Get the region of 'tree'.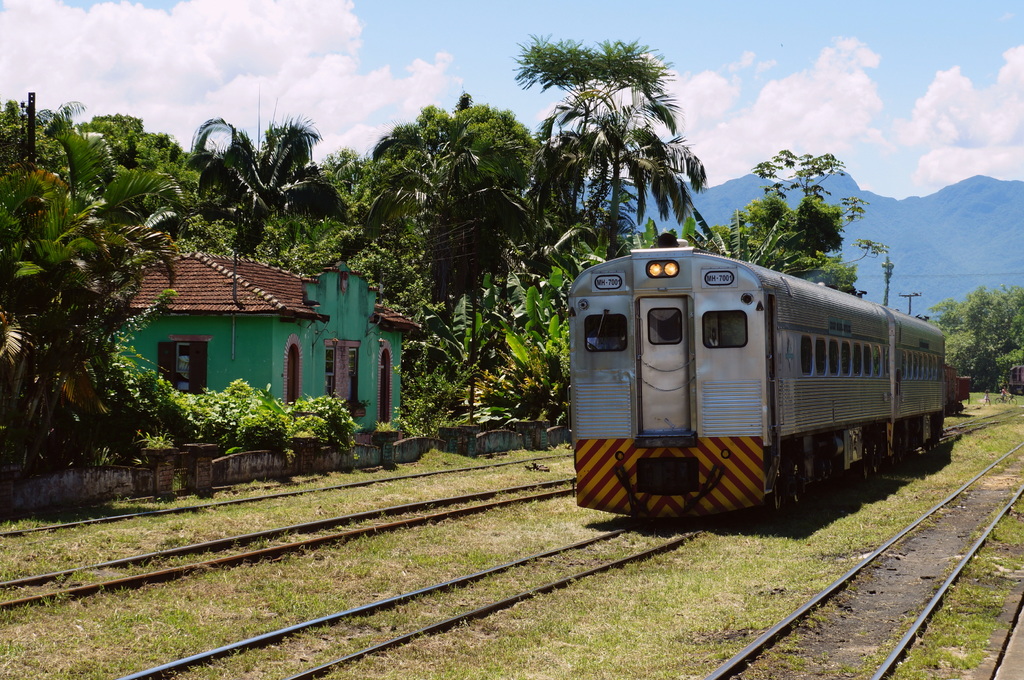
689,199,821,279.
